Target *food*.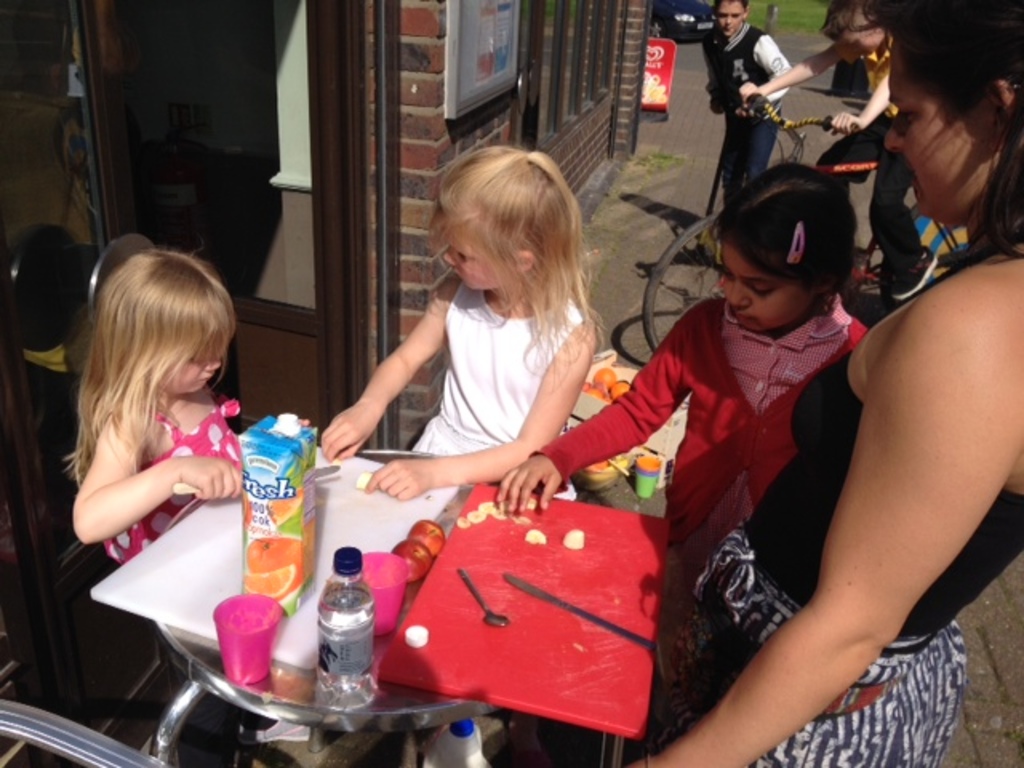
Target region: 266/485/307/531.
